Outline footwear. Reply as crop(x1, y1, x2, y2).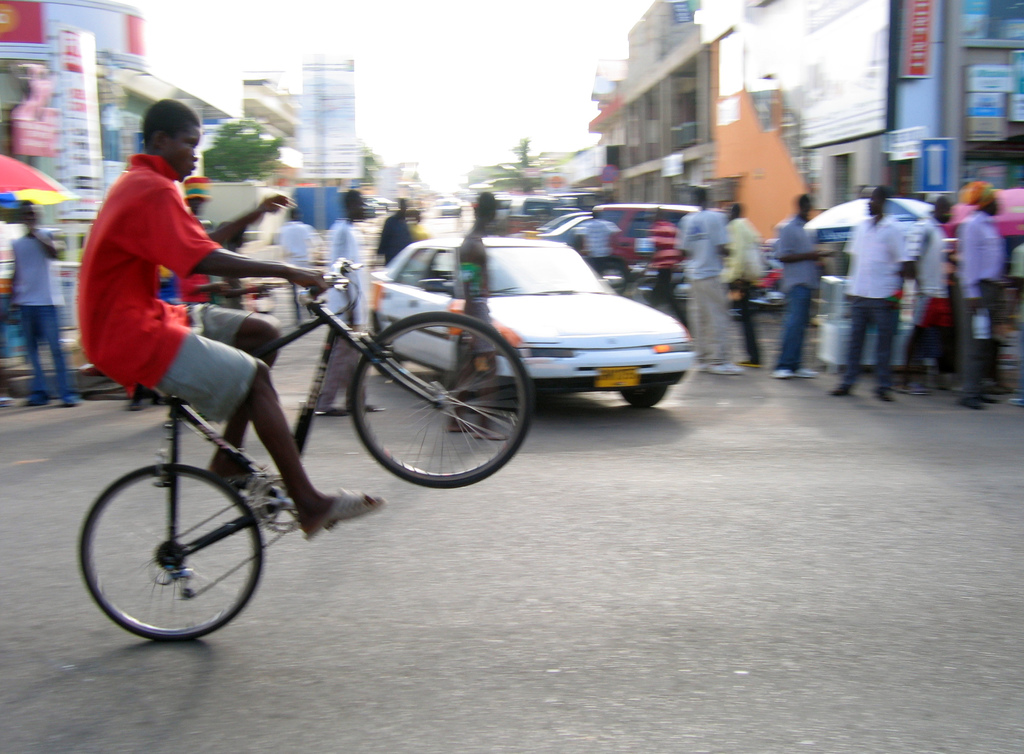
crop(771, 358, 794, 378).
